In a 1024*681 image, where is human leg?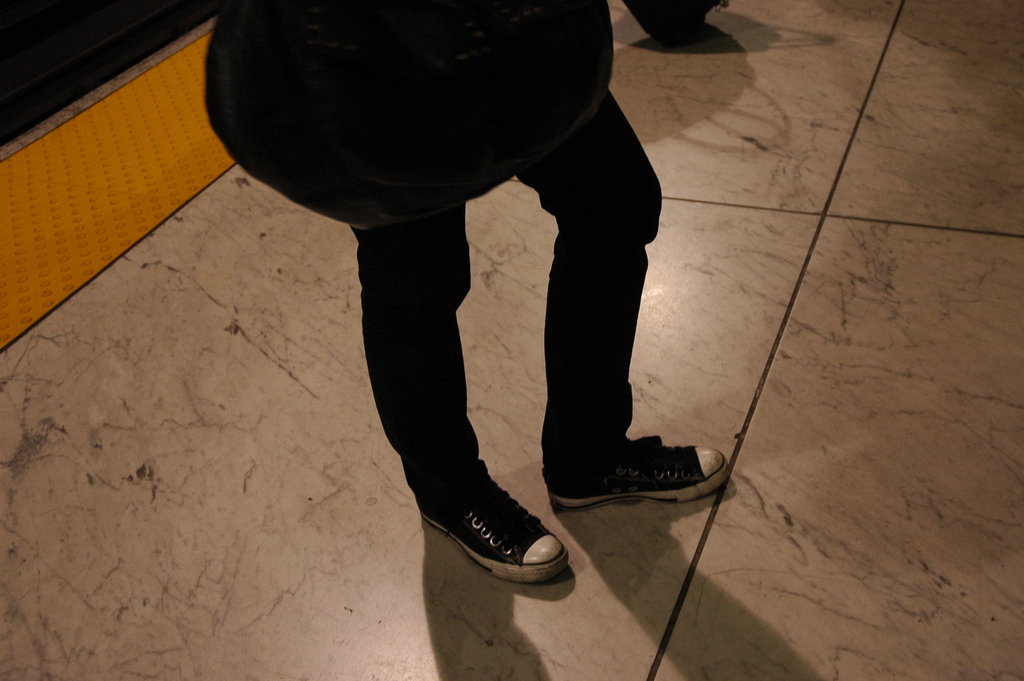
locate(354, 214, 569, 596).
